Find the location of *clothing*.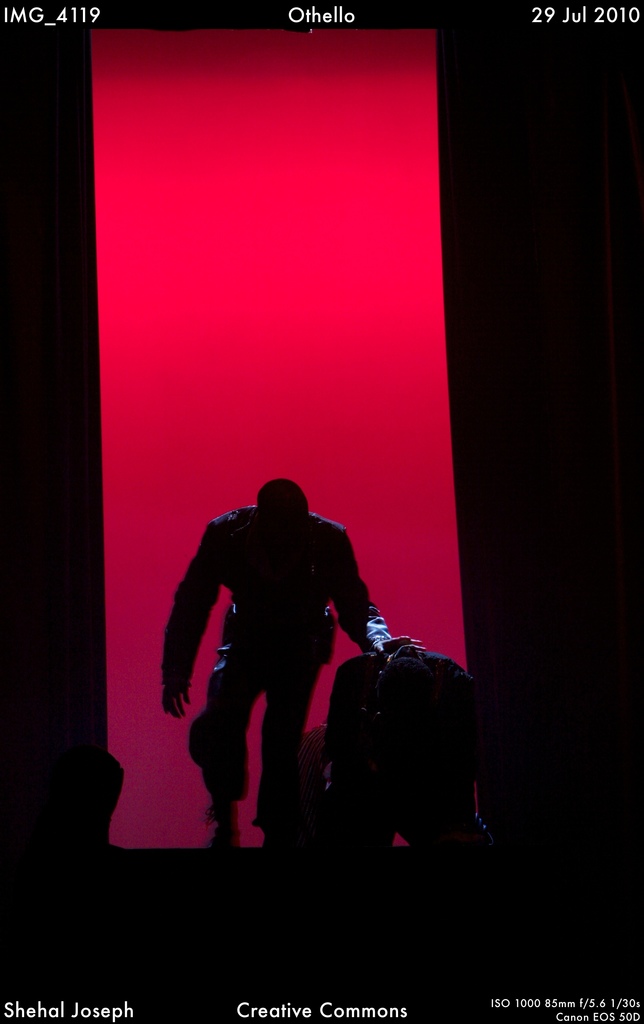
Location: x1=157, y1=470, x2=401, y2=858.
